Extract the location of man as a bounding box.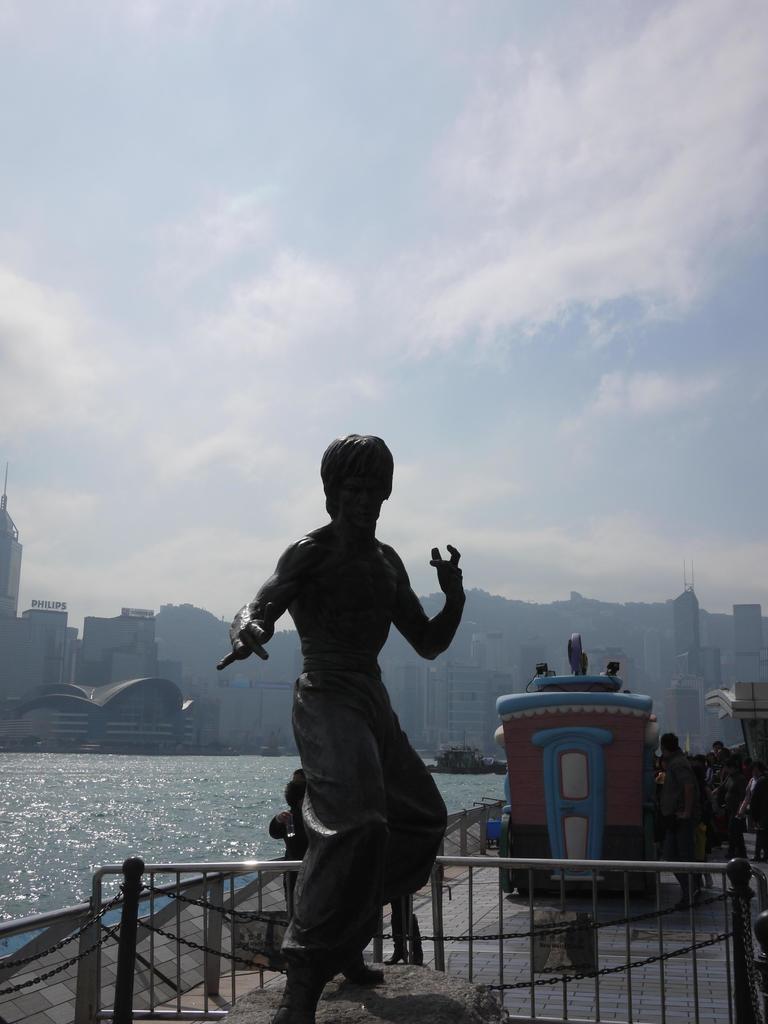
rect(223, 444, 481, 1002).
